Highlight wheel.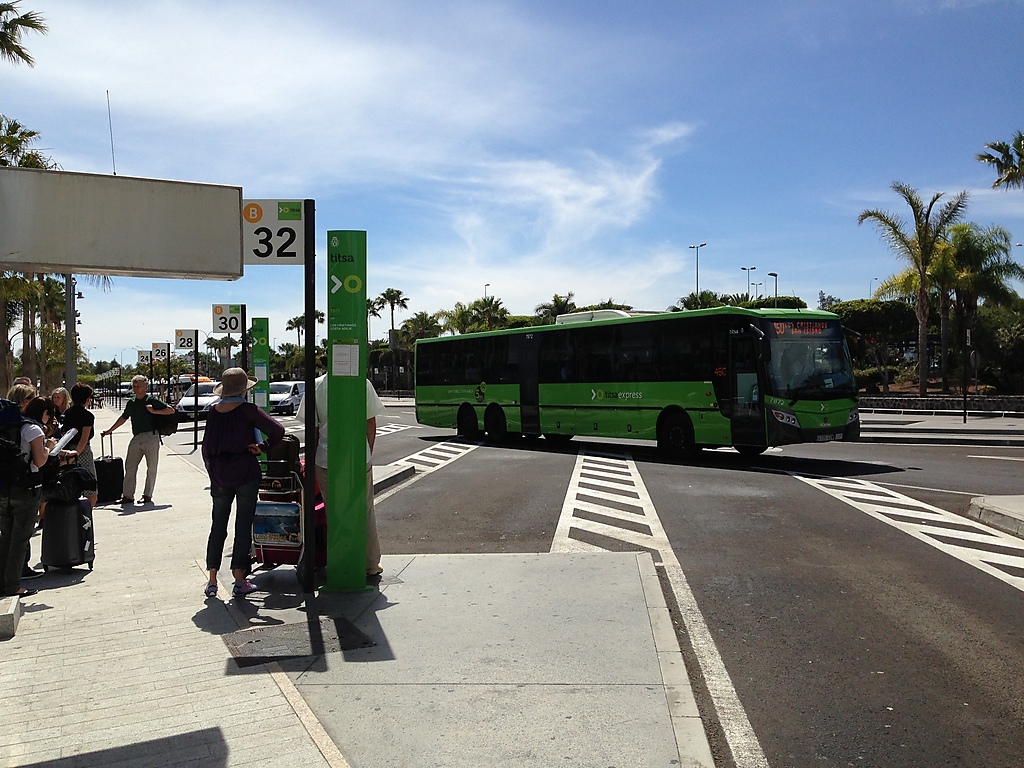
Highlighted region: bbox=[486, 404, 510, 441].
